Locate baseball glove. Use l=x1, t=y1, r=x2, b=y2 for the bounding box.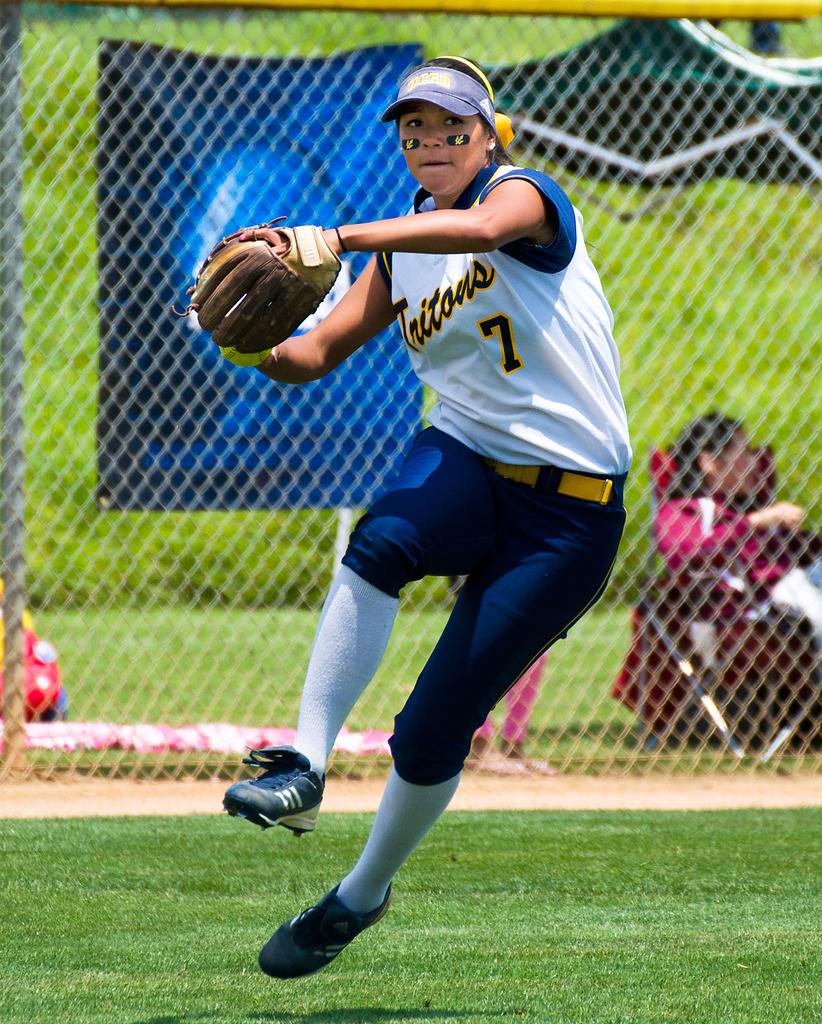
l=167, t=212, r=341, b=356.
